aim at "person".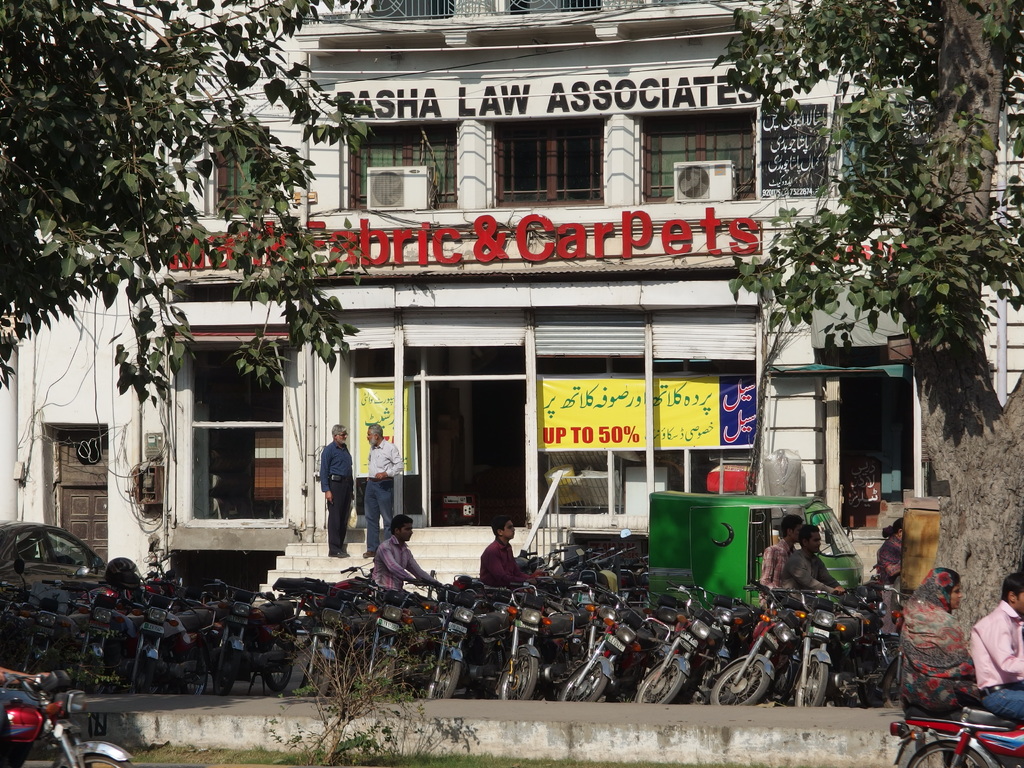
Aimed at [x1=781, y1=524, x2=844, y2=611].
